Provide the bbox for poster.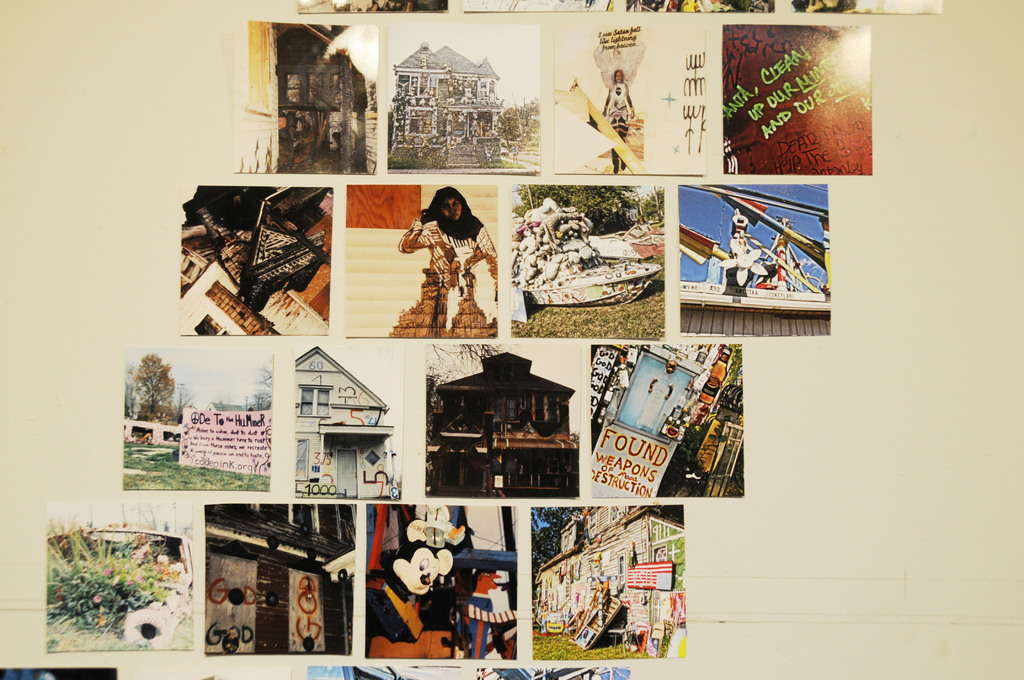
bbox=[44, 502, 191, 652].
